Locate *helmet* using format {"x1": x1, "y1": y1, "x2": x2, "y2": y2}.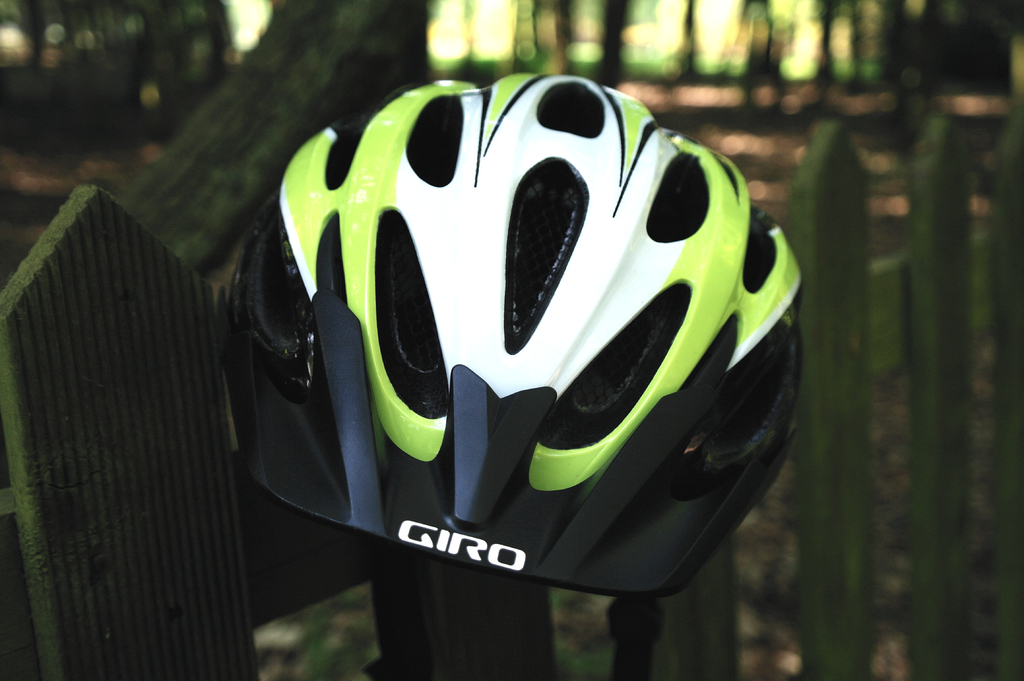
{"x1": 231, "y1": 70, "x2": 801, "y2": 680}.
